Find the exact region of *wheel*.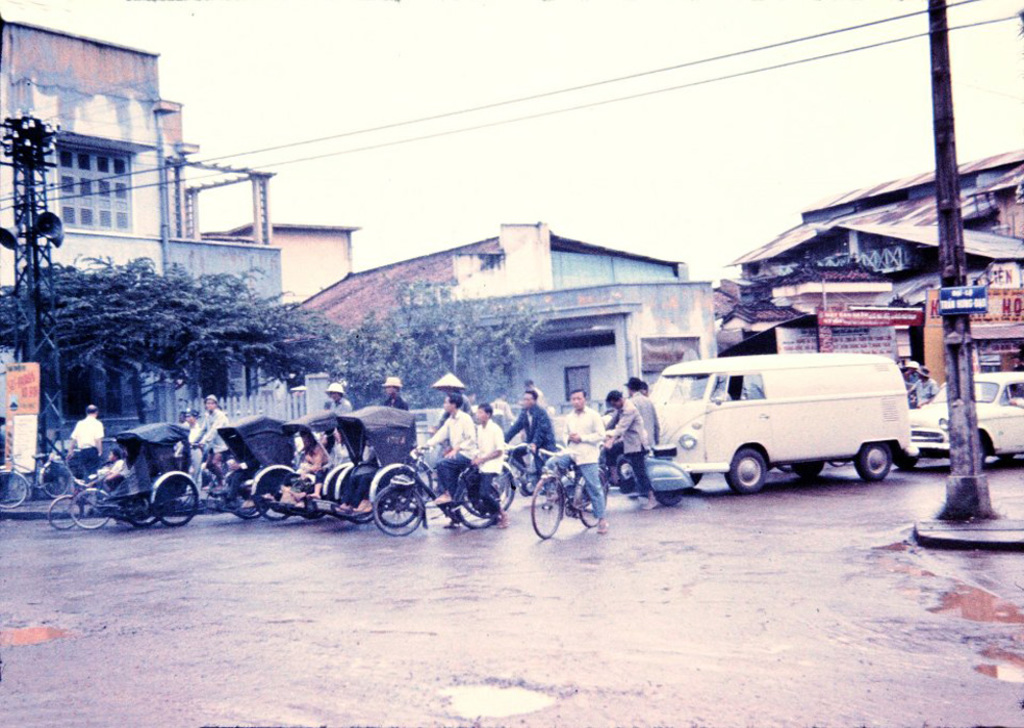
Exact region: rect(458, 477, 494, 527).
